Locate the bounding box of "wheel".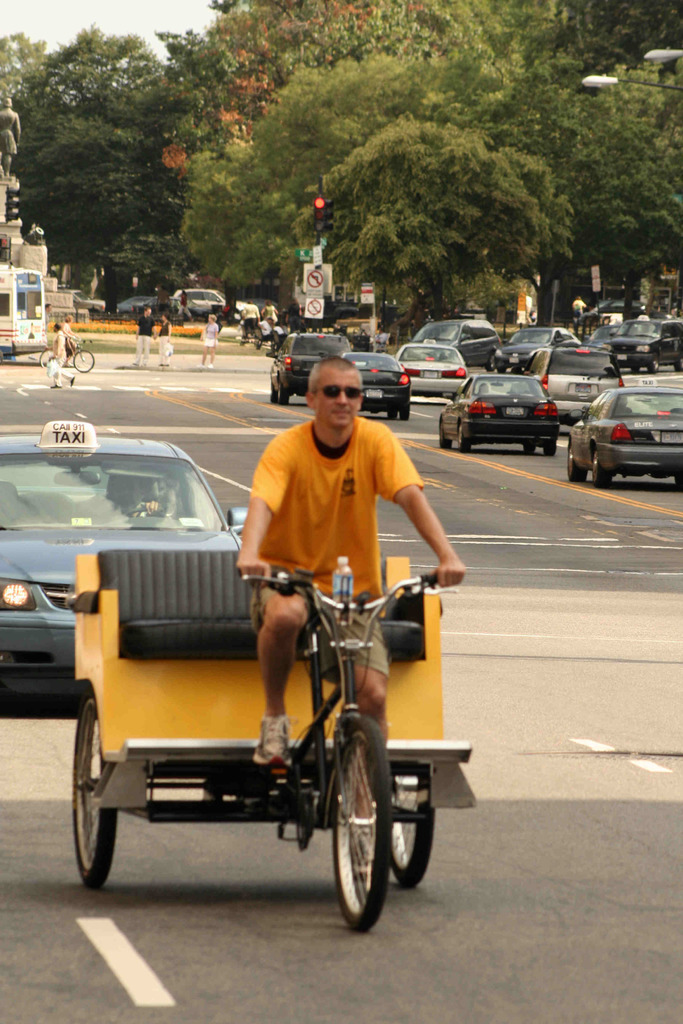
Bounding box: x1=388, y1=409, x2=399, y2=421.
